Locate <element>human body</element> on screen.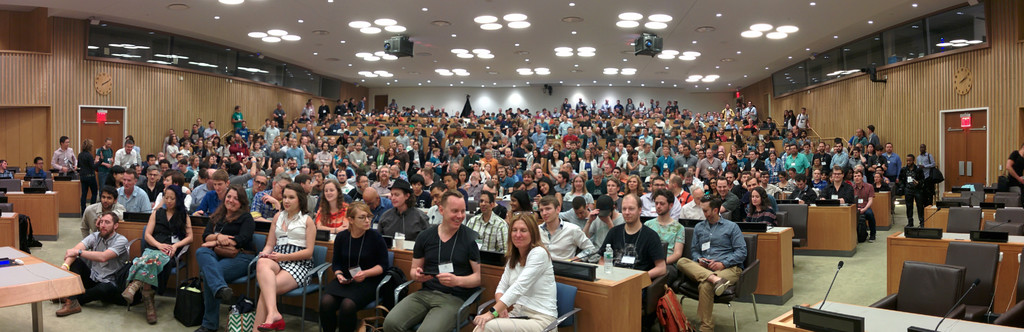
On screen at l=1007, t=142, r=1023, b=205.
